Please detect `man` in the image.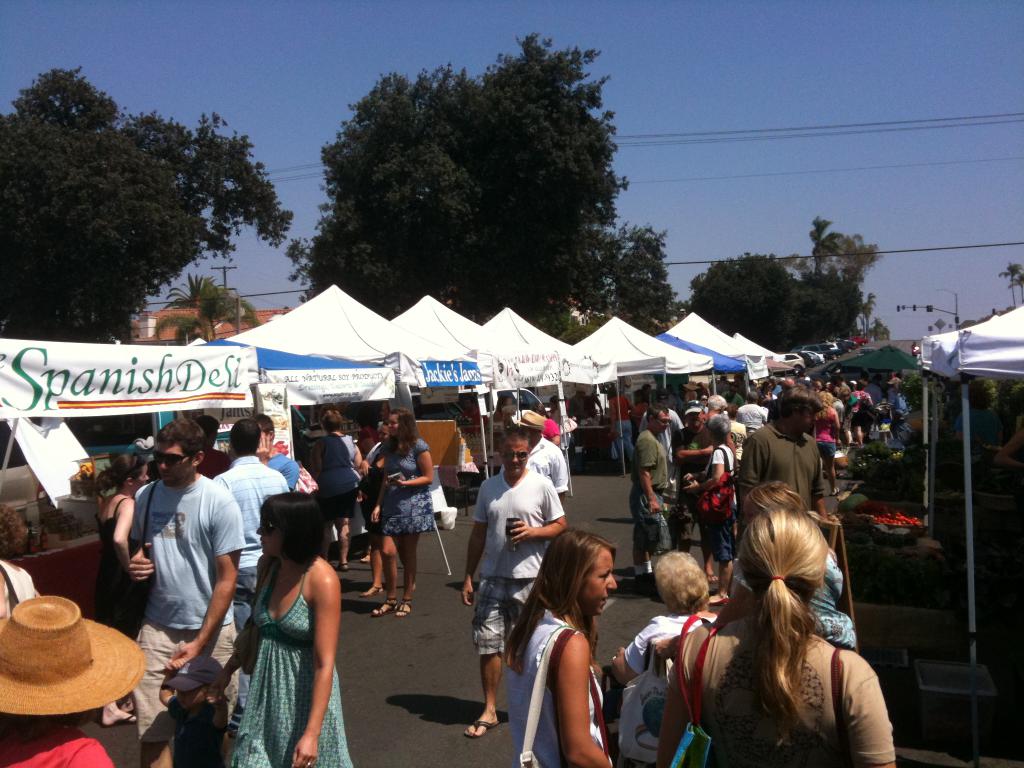
crop(193, 415, 231, 481).
